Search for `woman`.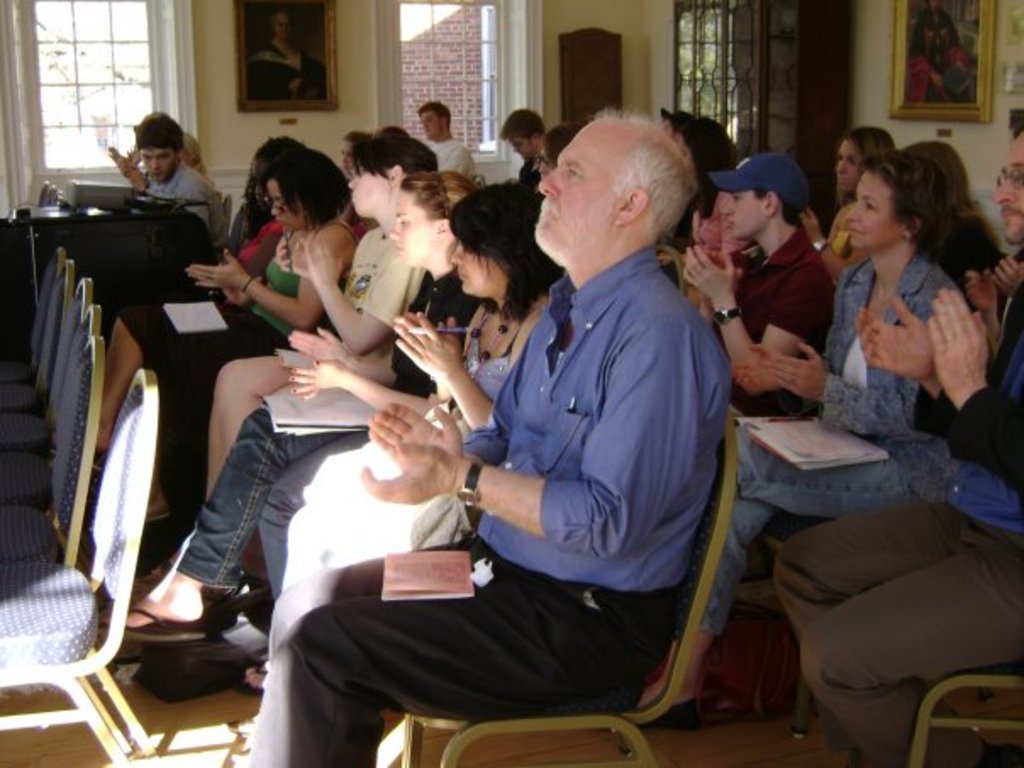
Found at pyautogui.locateOnScreen(246, 176, 559, 688).
